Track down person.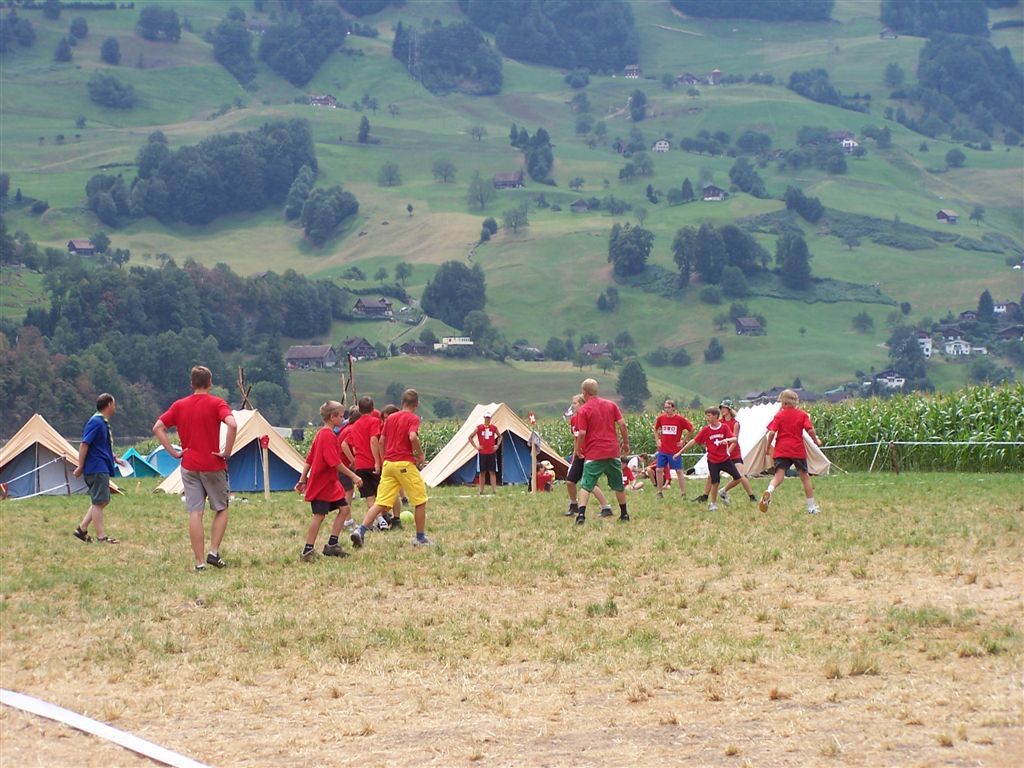
Tracked to select_region(560, 390, 619, 521).
